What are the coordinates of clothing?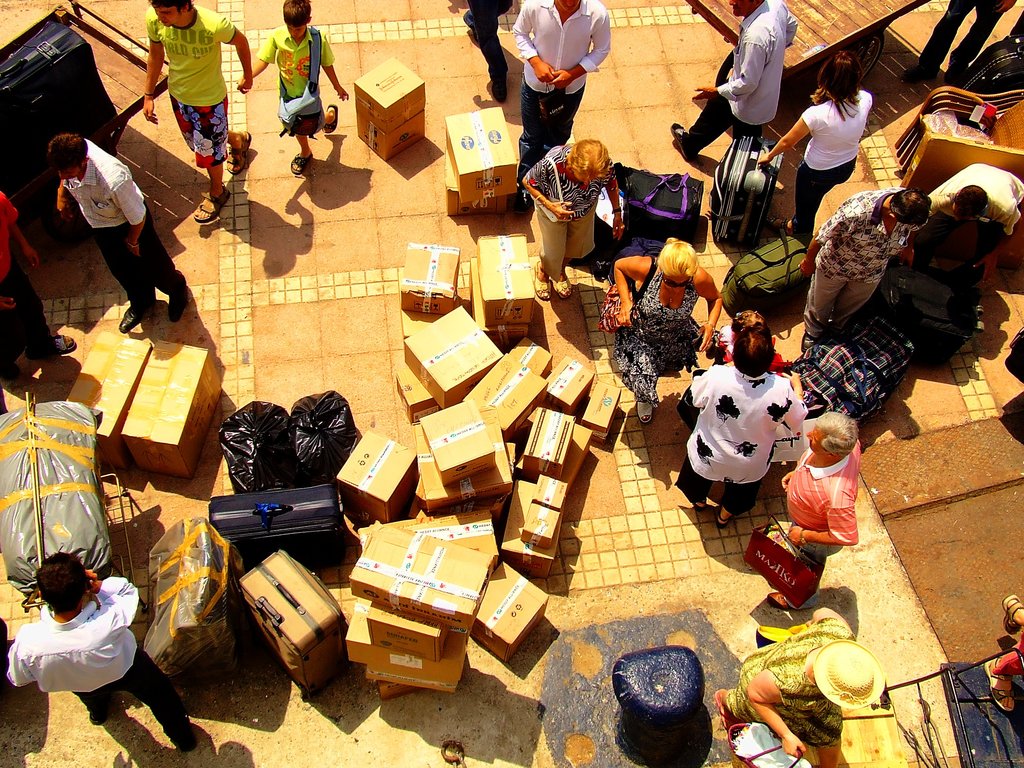
(609, 265, 712, 397).
